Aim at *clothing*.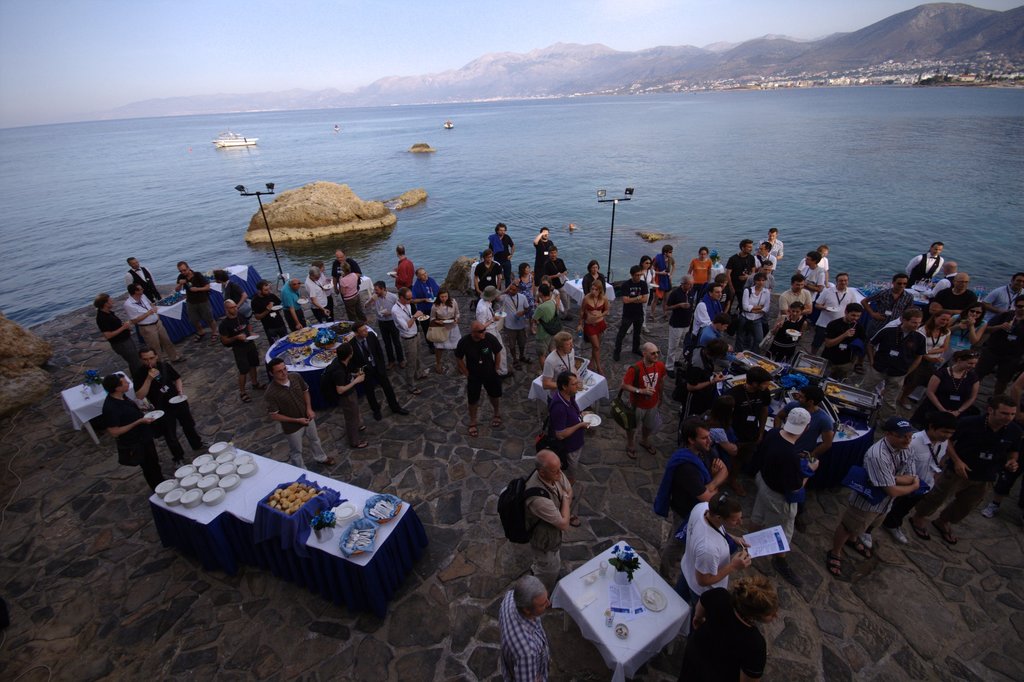
Aimed at (x1=365, y1=288, x2=397, y2=356).
